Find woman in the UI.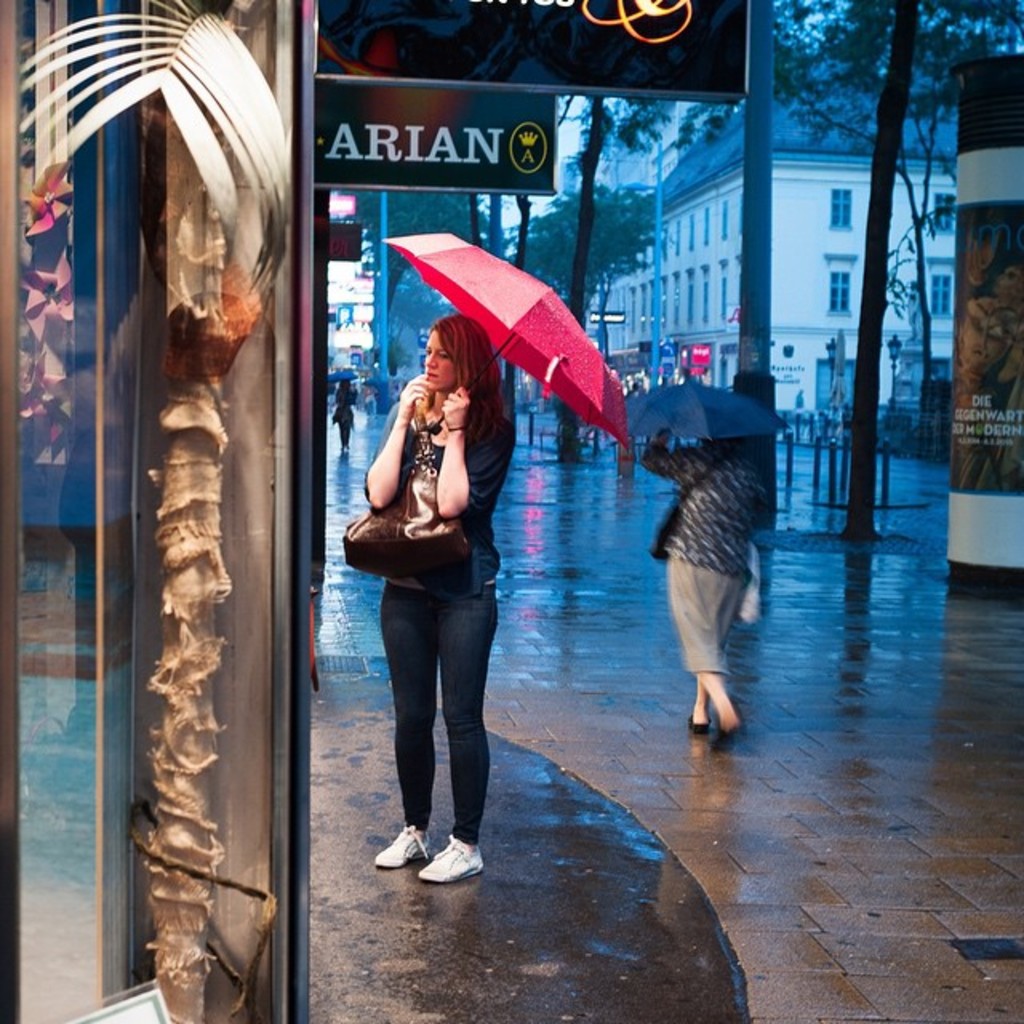
UI element at x1=350, y1=282, x2=534, y2=894.
